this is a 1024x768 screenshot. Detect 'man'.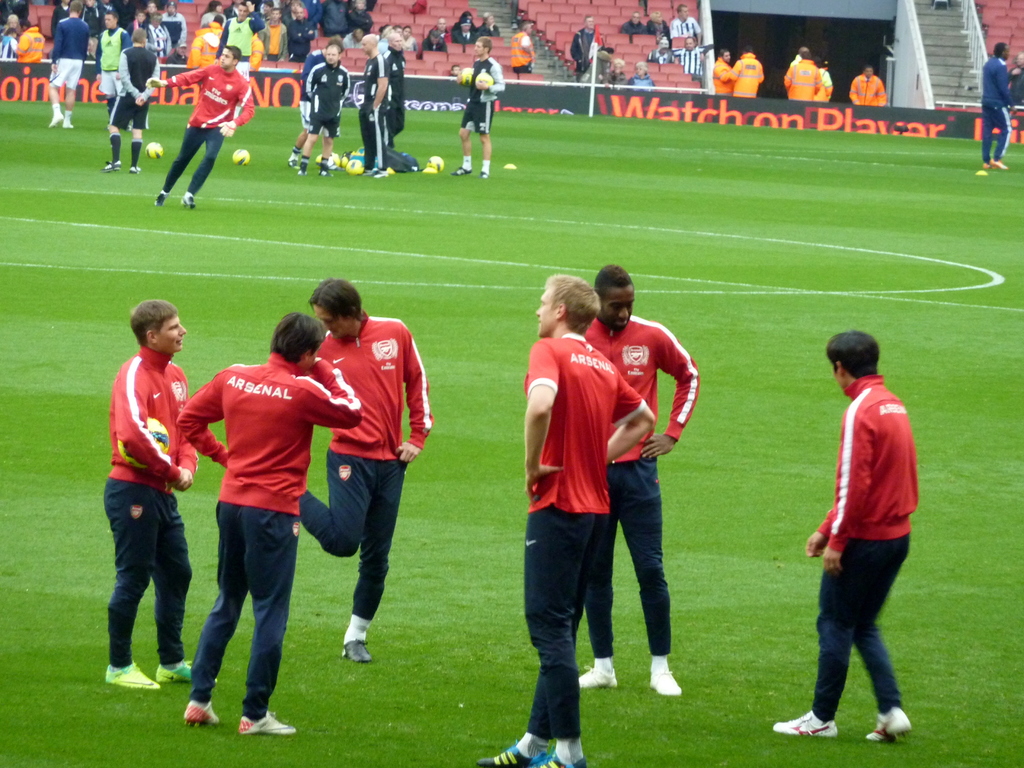
locate(787, 46, 808, 67).
